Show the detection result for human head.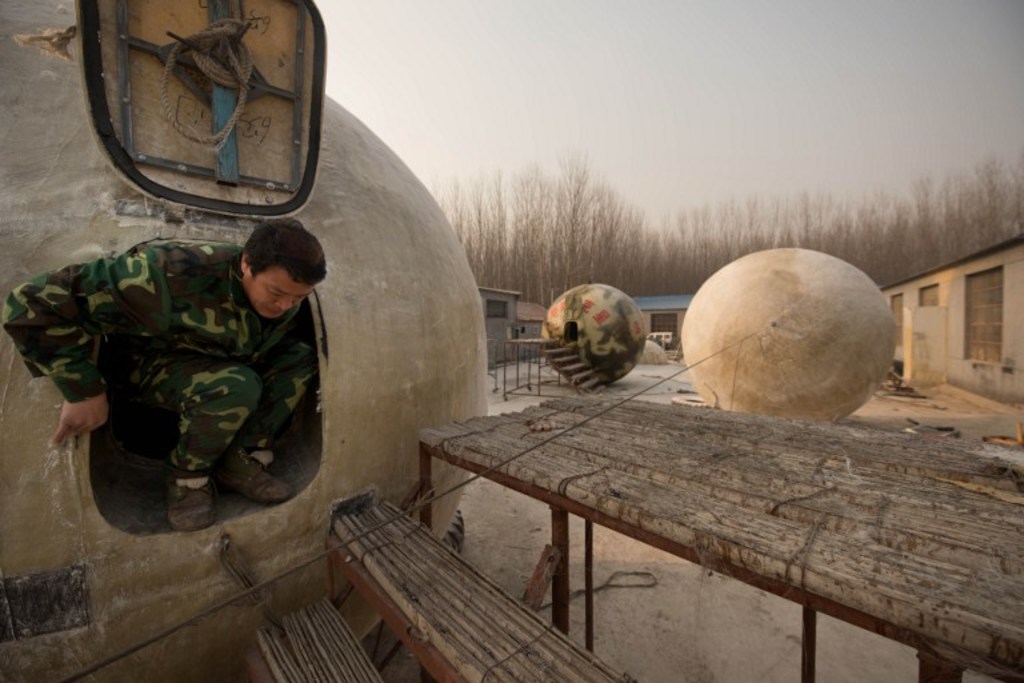
[239,223,329,323].
